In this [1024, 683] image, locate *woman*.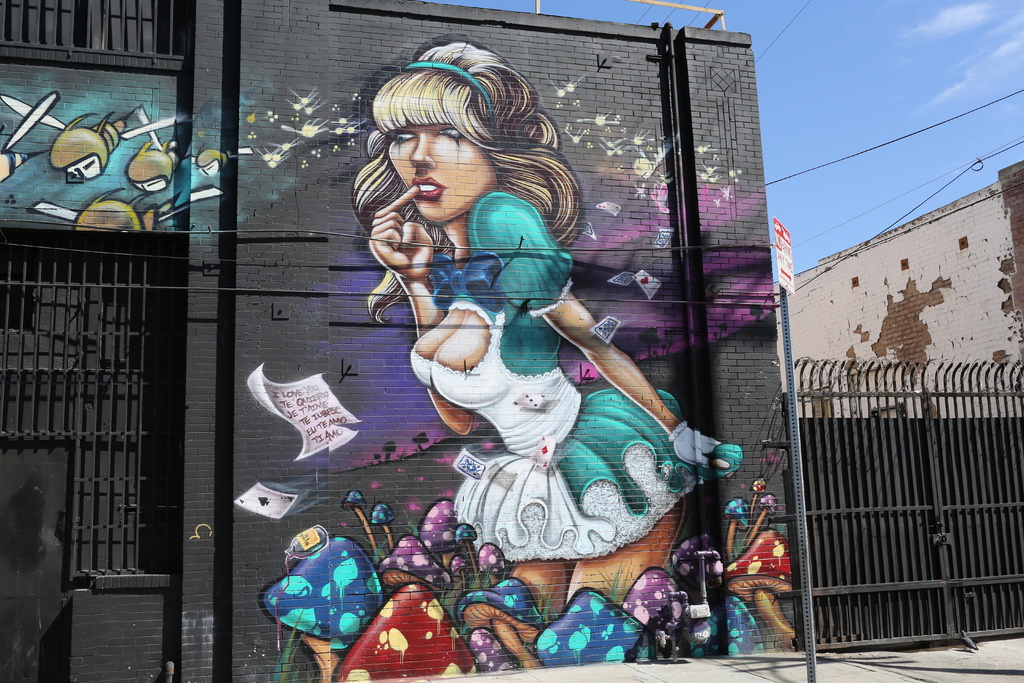
Bounding box: {"x1": 377, "y1": 83, "x2": 711, "y2": 567}.
